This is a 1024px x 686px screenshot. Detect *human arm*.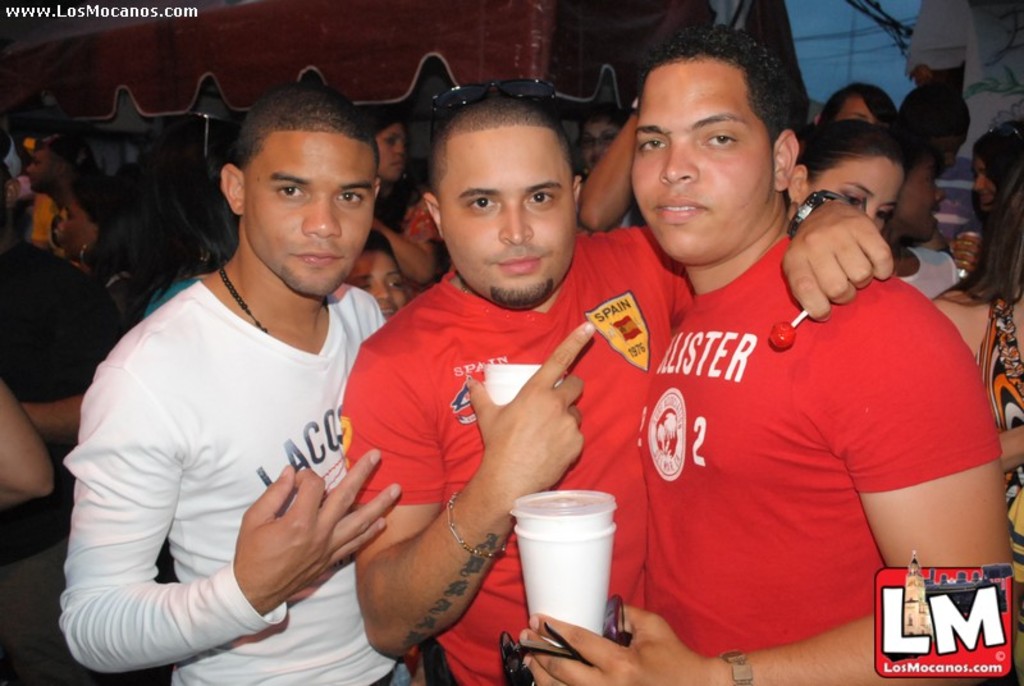
locate(0, 379, 60, 507).
